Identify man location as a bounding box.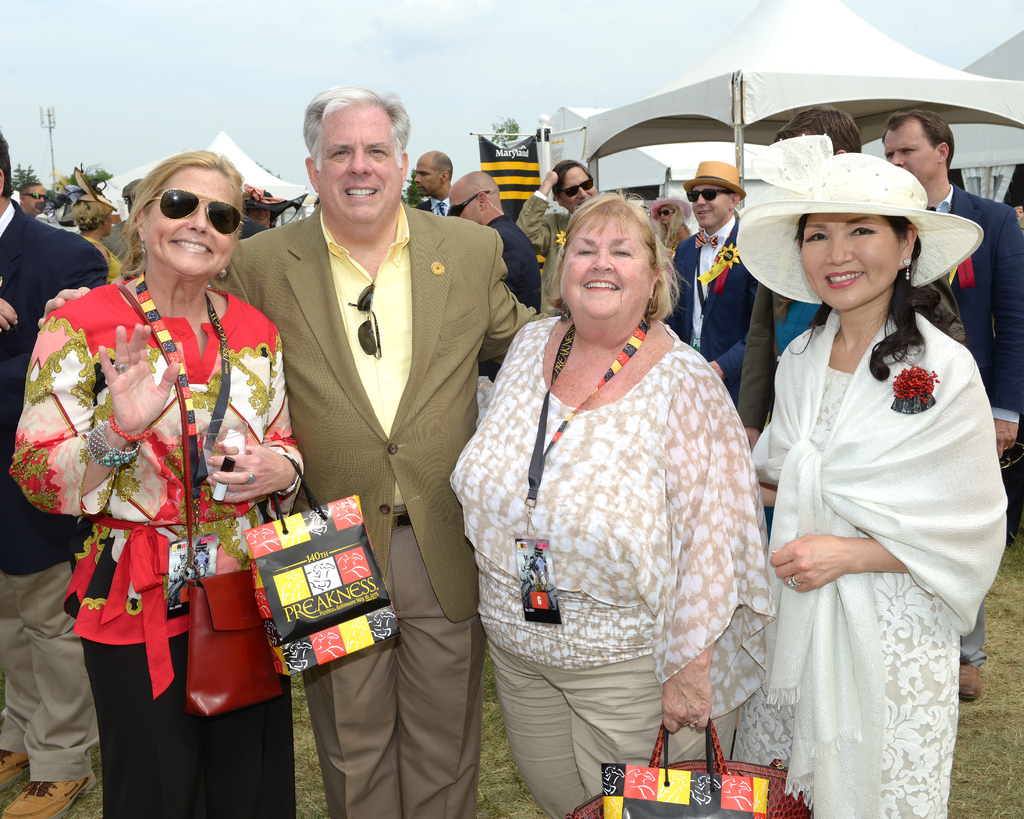
(left=0, top=126, right=108, bottom=818).
